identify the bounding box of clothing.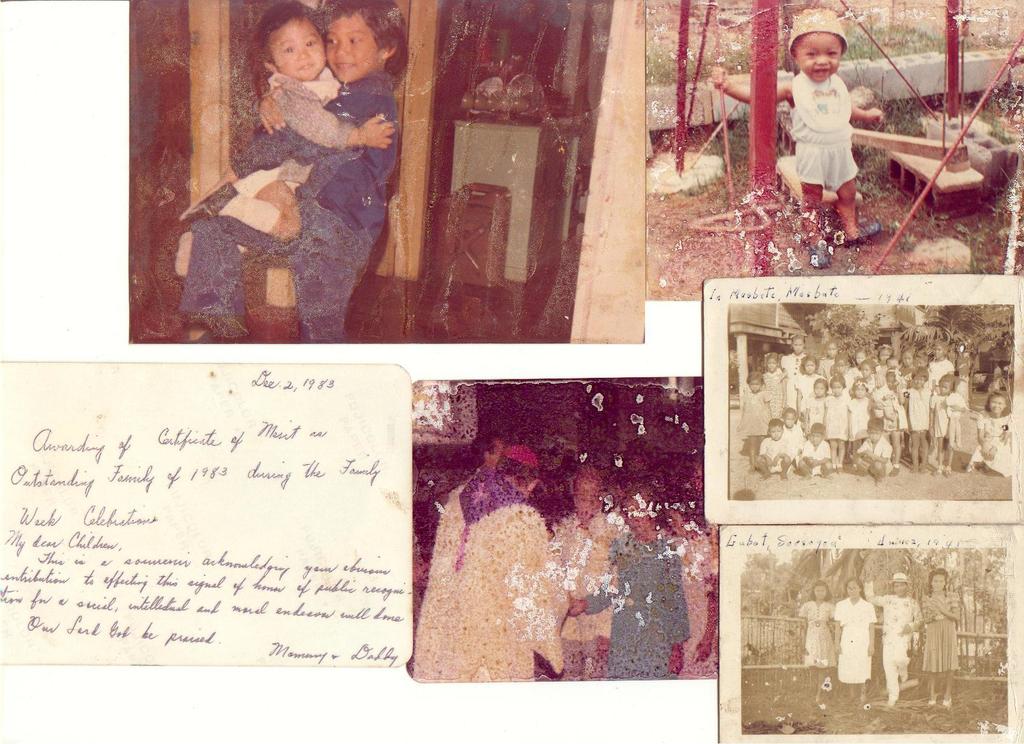
rect(875, 381, 902, 430).
